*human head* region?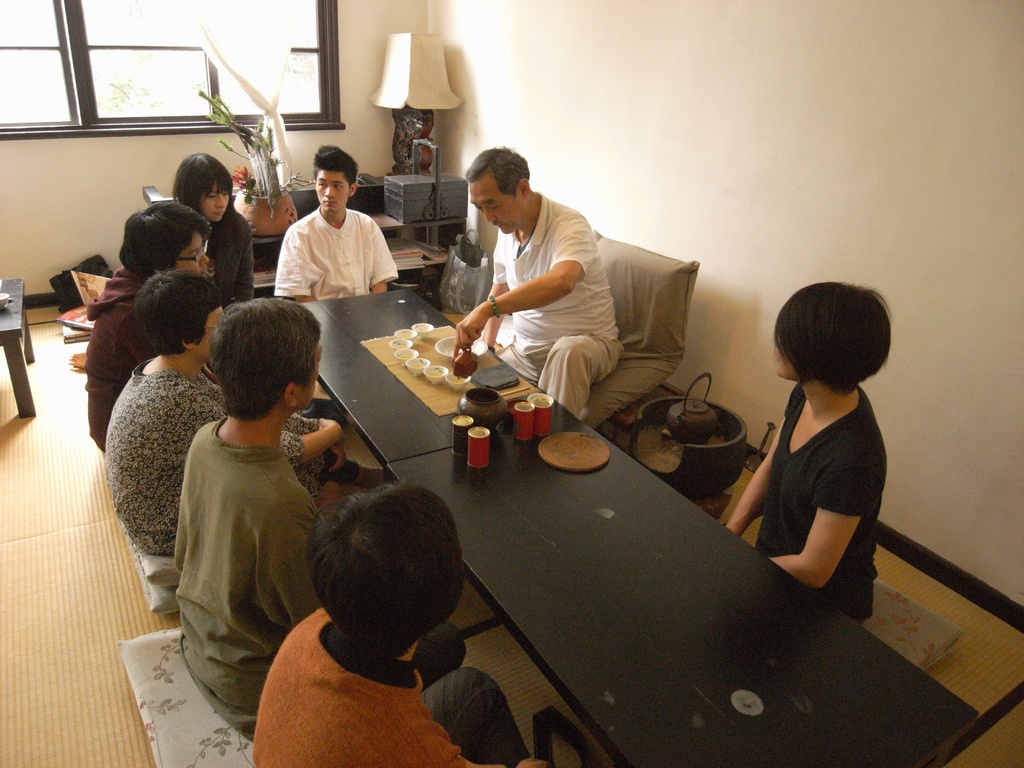
locate(463, 143, 532, 236)
